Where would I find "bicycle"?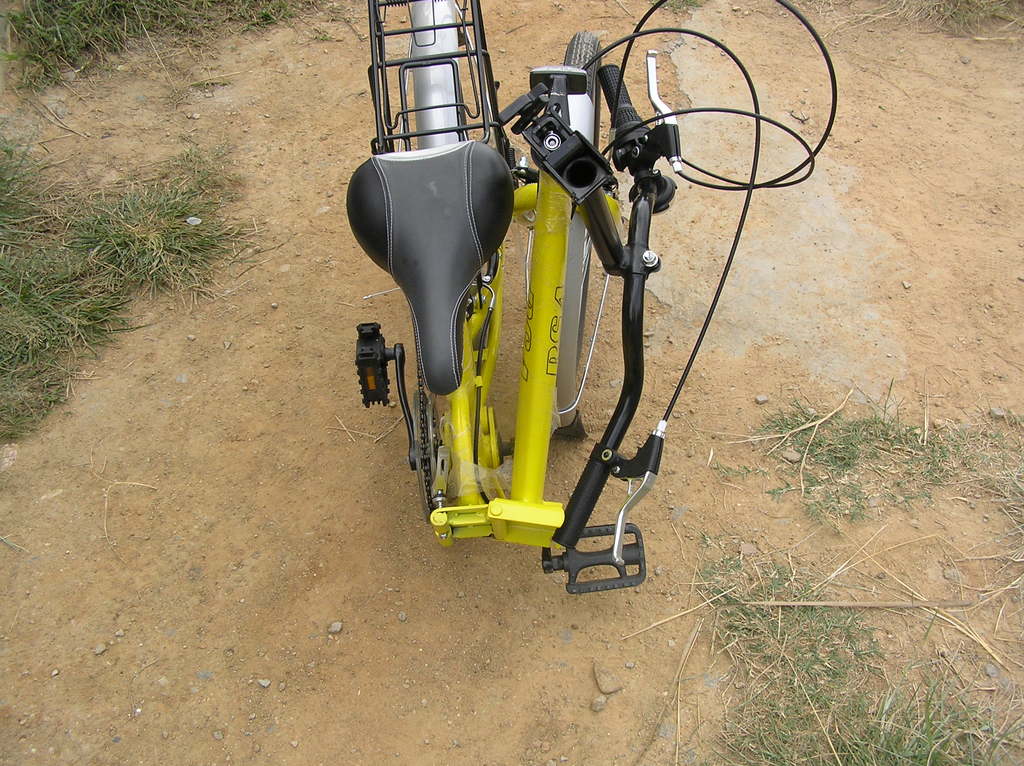
At pyautogui.locateOnScreen(338, 0, 845, 600).
